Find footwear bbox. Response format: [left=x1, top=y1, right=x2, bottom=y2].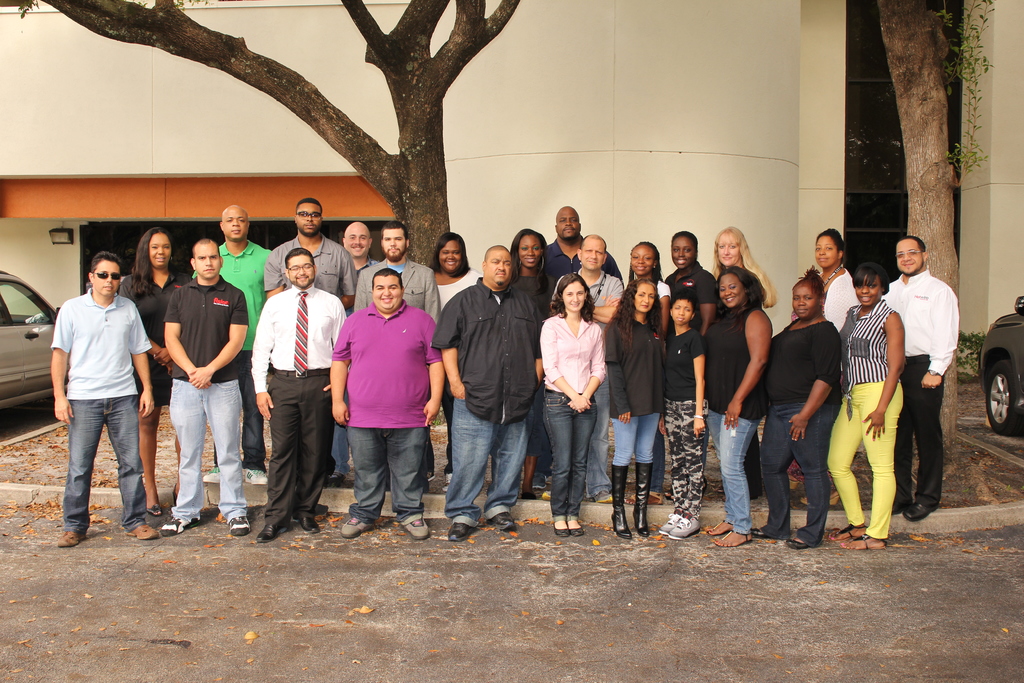
[left=550, top=525, right=570, bottom=539].
